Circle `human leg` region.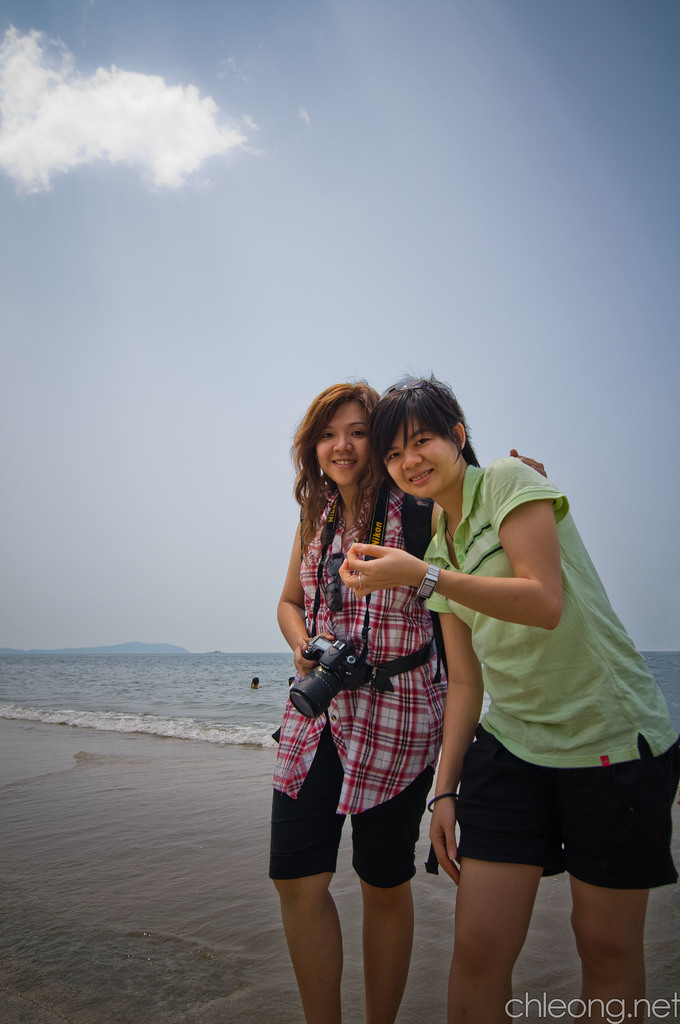
Region: (left=355, top=760, right=446, bottom=1023).
